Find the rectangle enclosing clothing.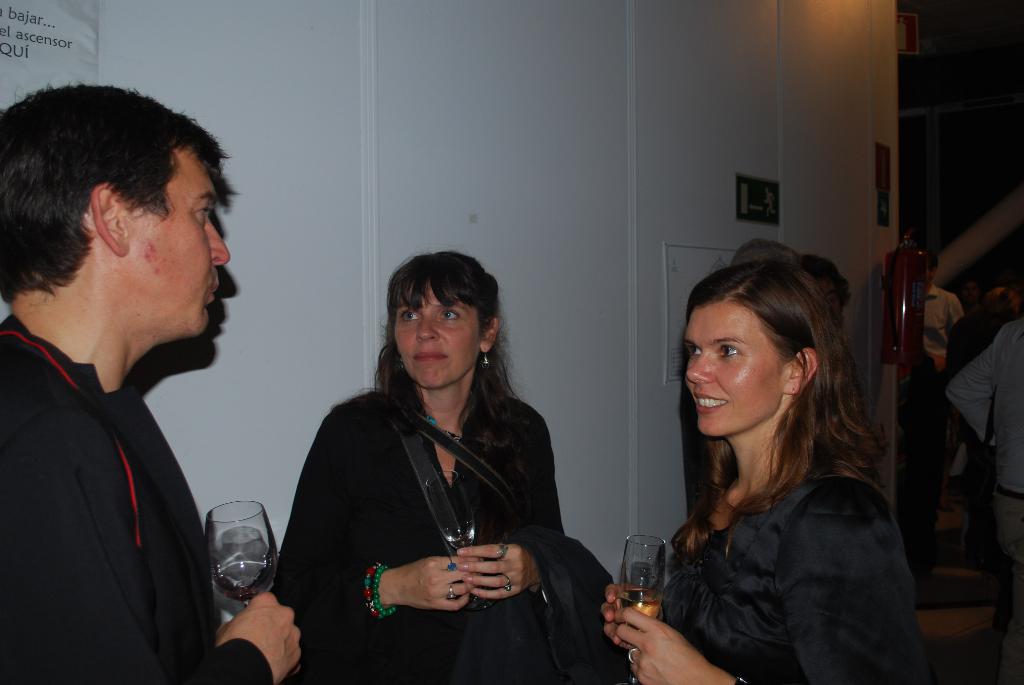
<box>269,389,572,682</box>.
